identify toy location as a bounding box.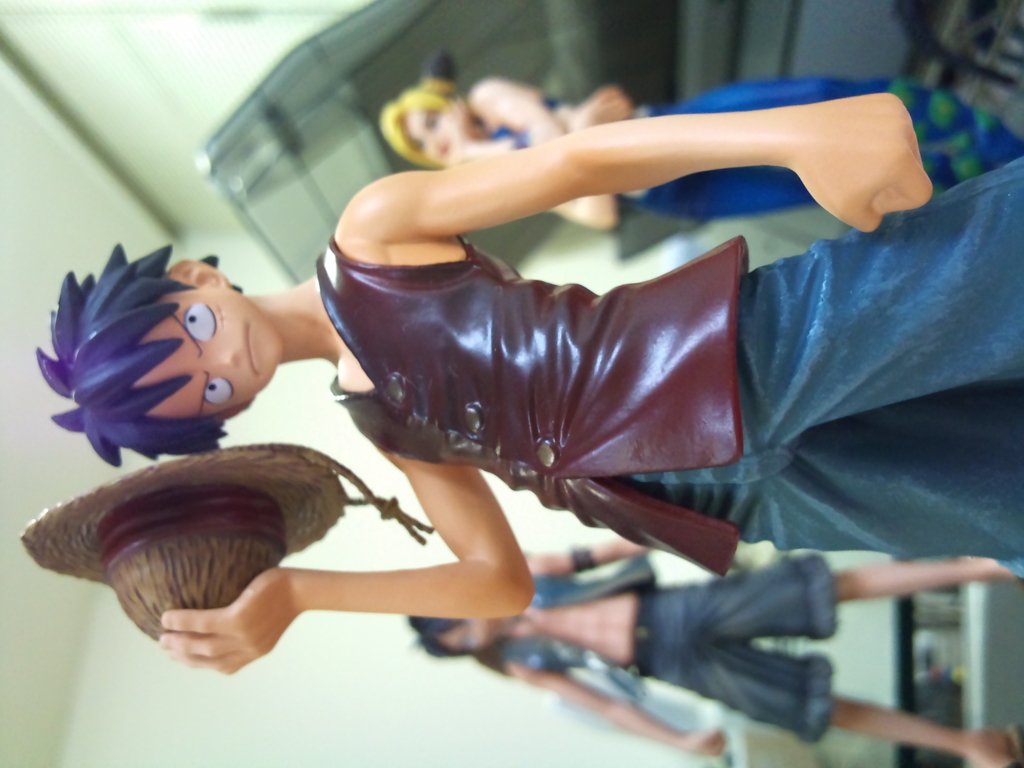
left=403, top=546, right=1021, bottom=767.
